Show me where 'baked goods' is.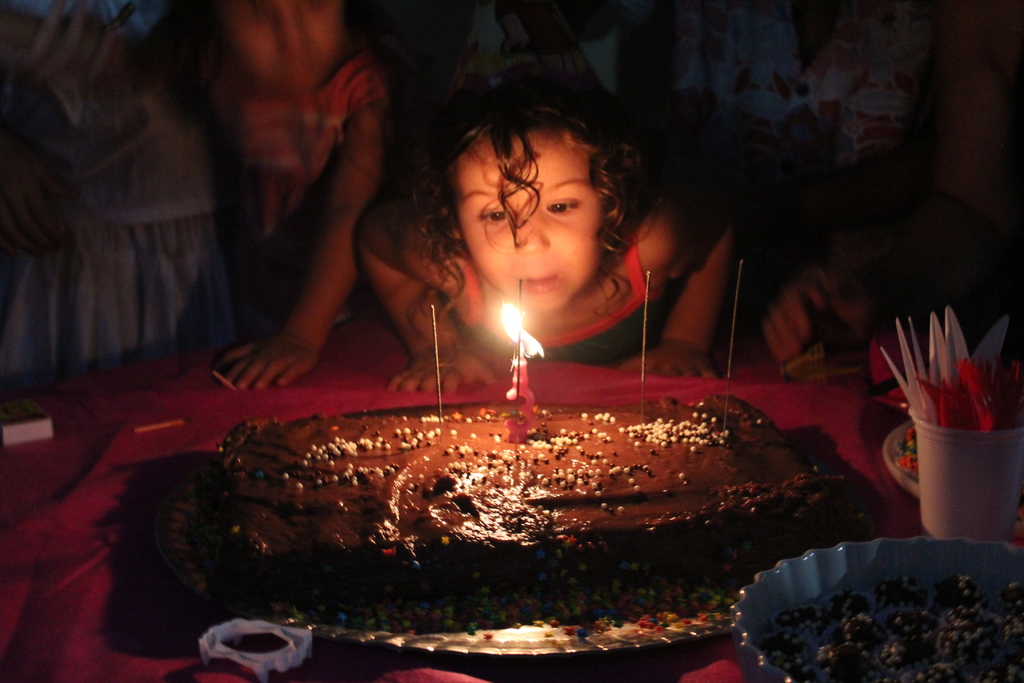
'baked goods' is at (175, 331, 889, 636).
